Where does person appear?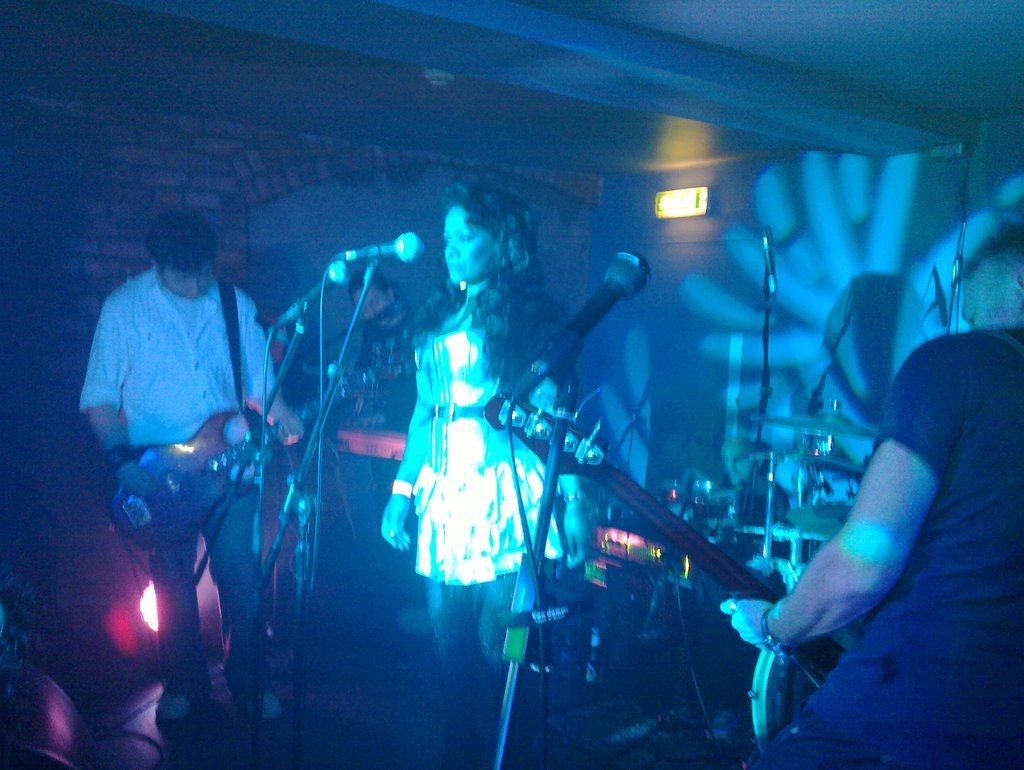
Appears at box(381, 173, 587, 769).
